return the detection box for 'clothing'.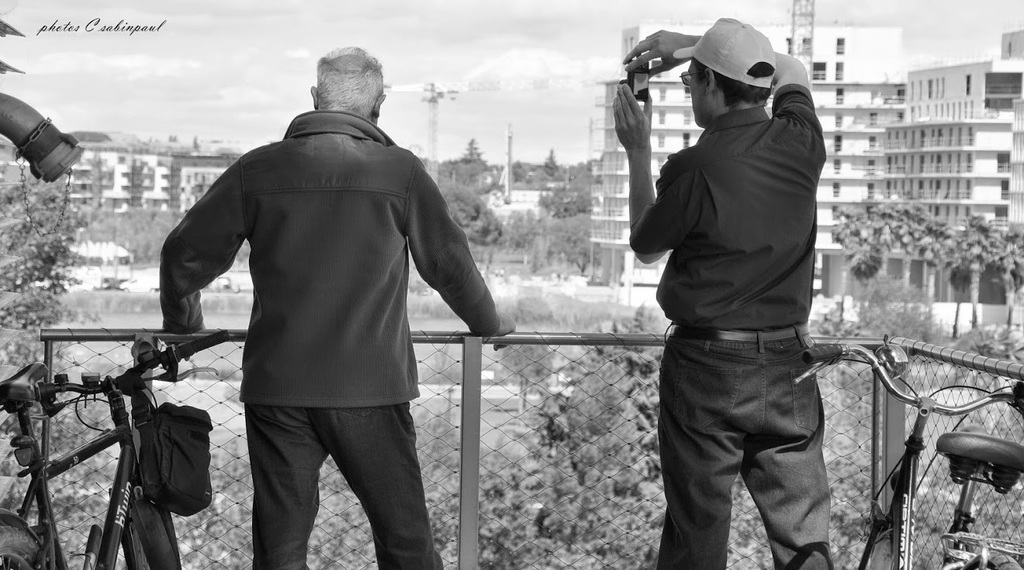
(635,82,832,327).
